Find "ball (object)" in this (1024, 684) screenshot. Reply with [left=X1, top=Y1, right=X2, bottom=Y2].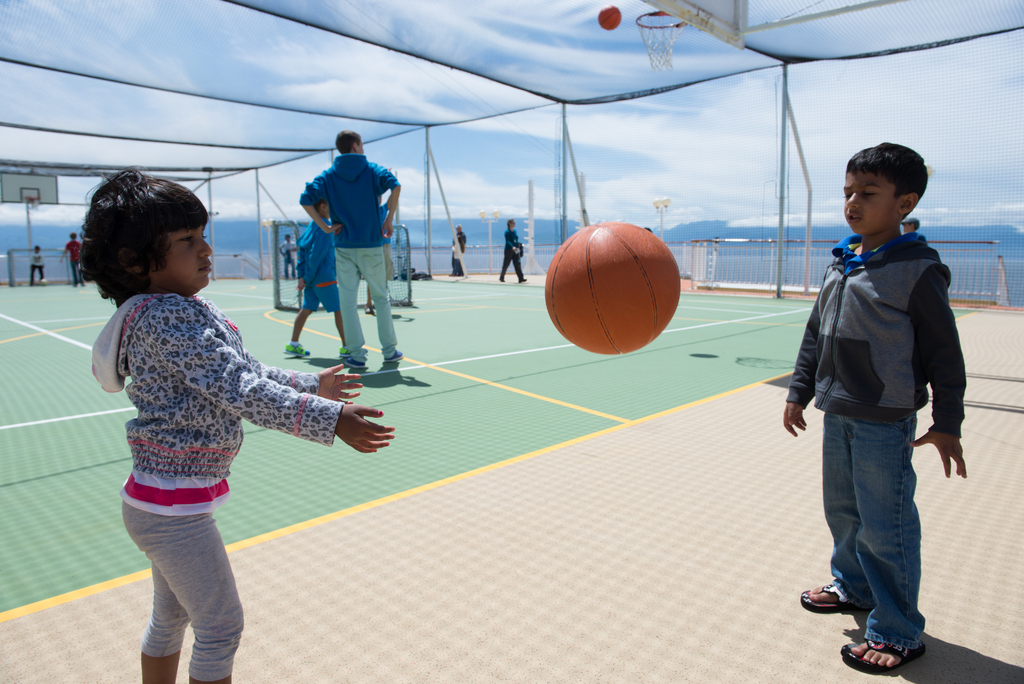
[left=597, top=4, right=622, bottom=32].
